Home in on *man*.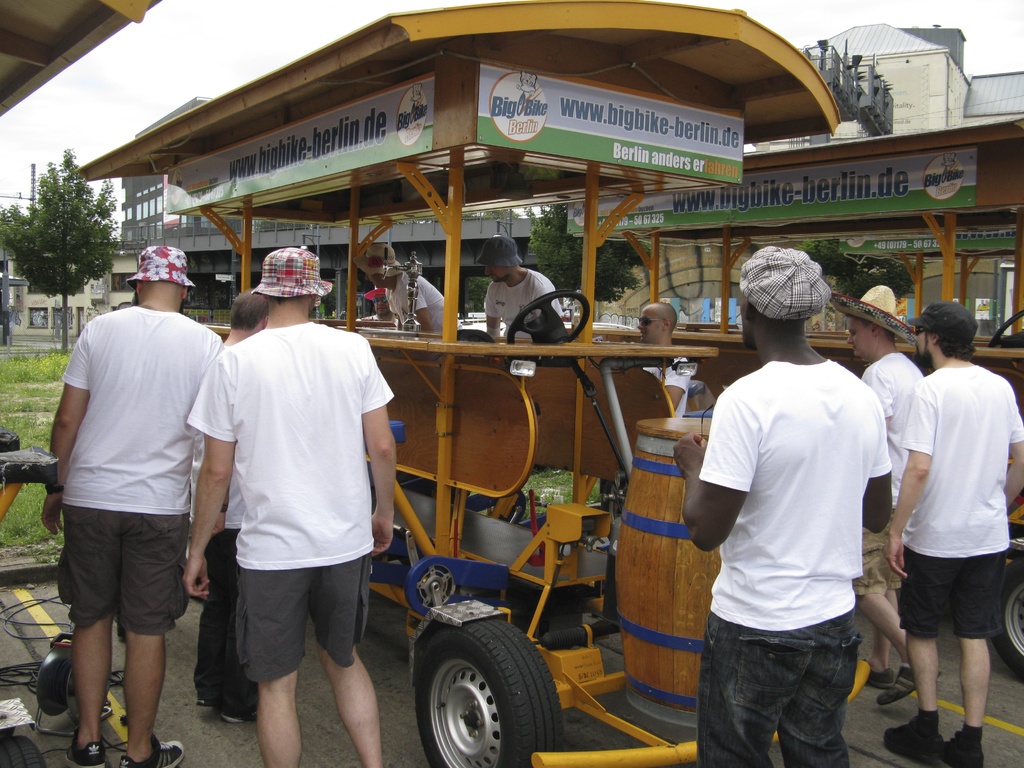
Homed in at [left=483, top=232, right=566, bottom=337].
